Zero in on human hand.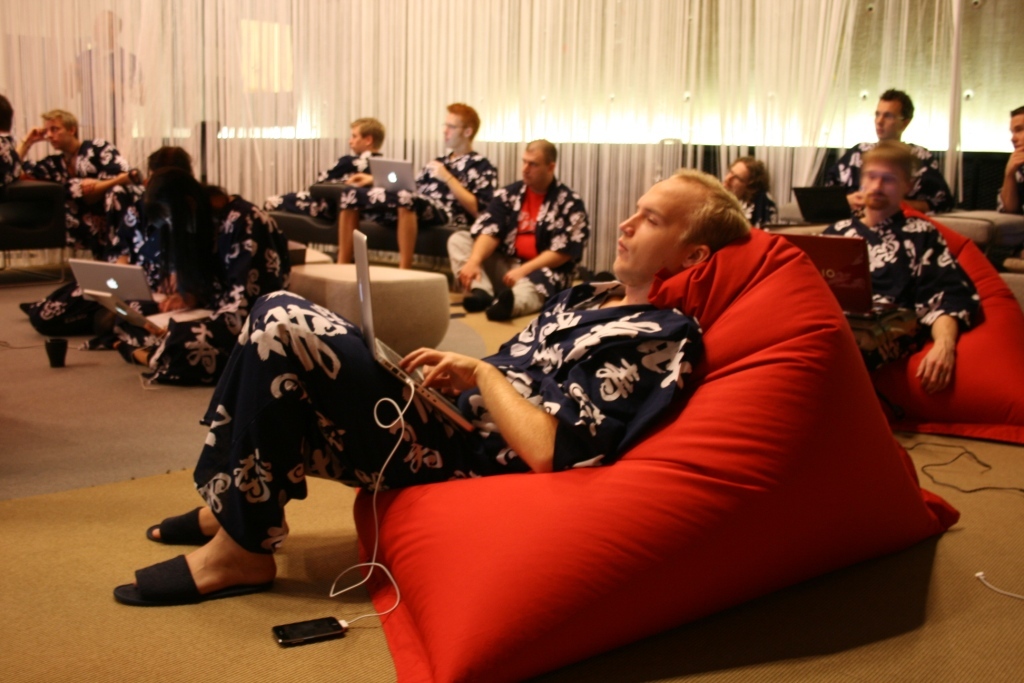
Zeroed in: bbox=[390, 350, 503, 410].
